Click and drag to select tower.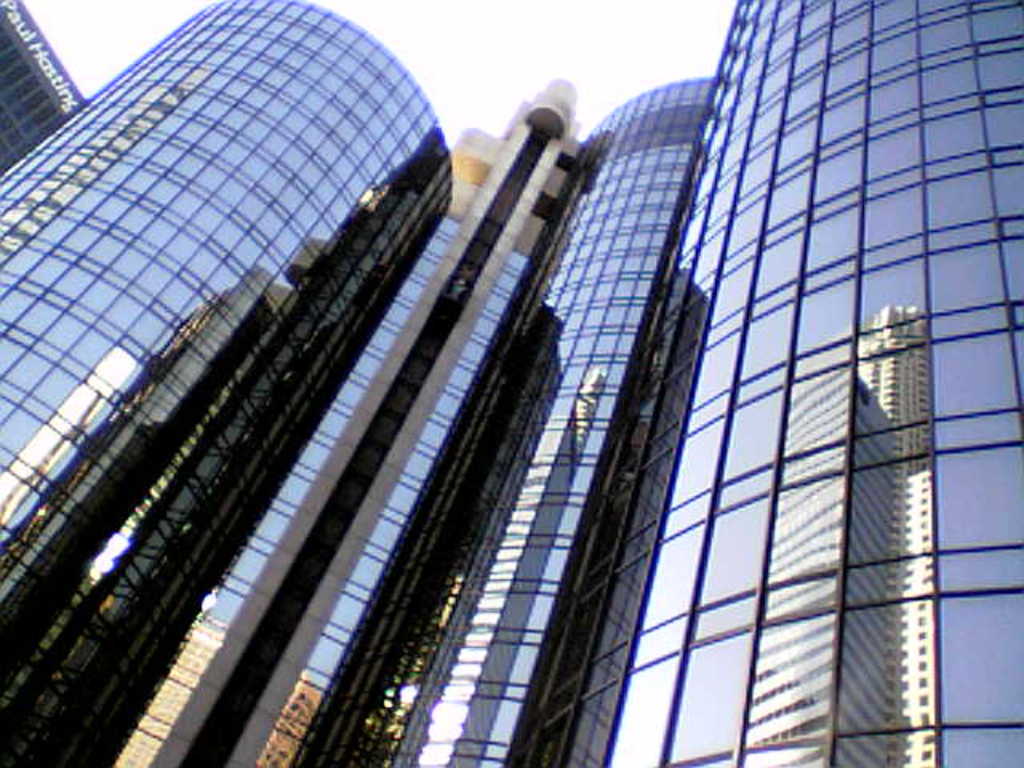
Selection: region(0, 0, 453, 765).
